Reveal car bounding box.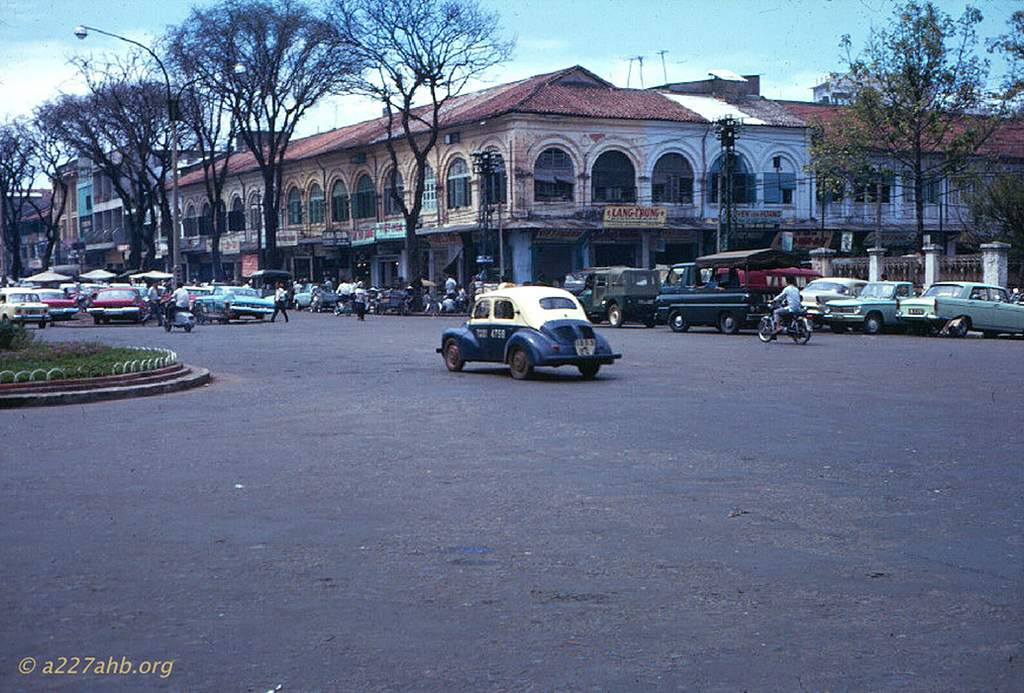
Revealed: box(800, 275, 888, 326).
